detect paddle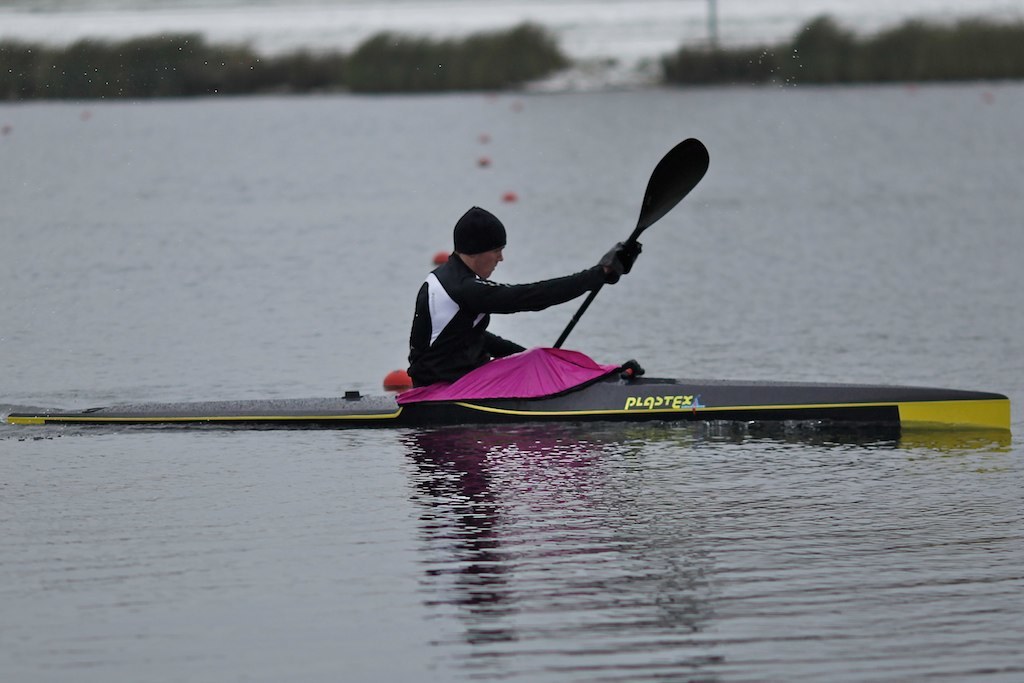
box(551, 134, 710, 350)
